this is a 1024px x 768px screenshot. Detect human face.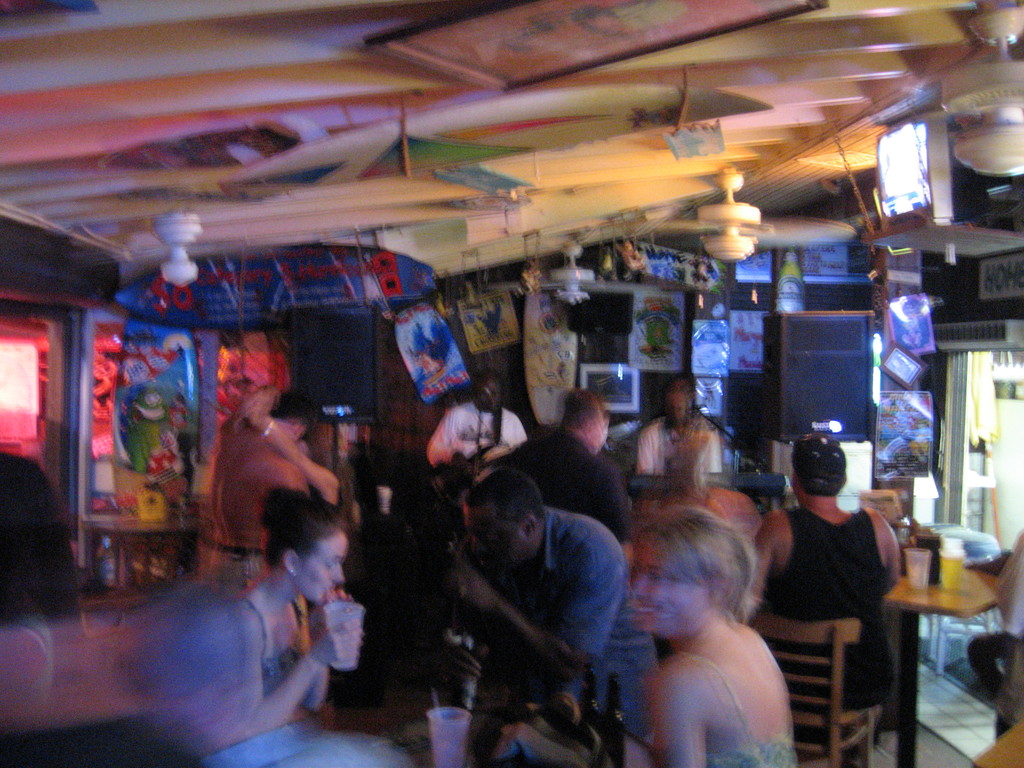
region(295, 532, 344, 604).
